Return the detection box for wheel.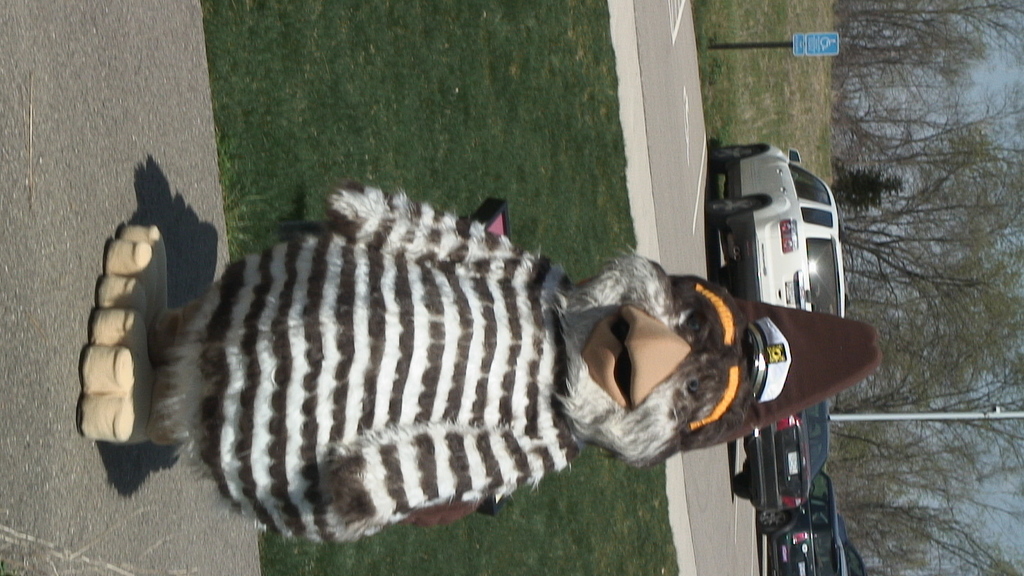
crop(757, 512, 789, 533).
